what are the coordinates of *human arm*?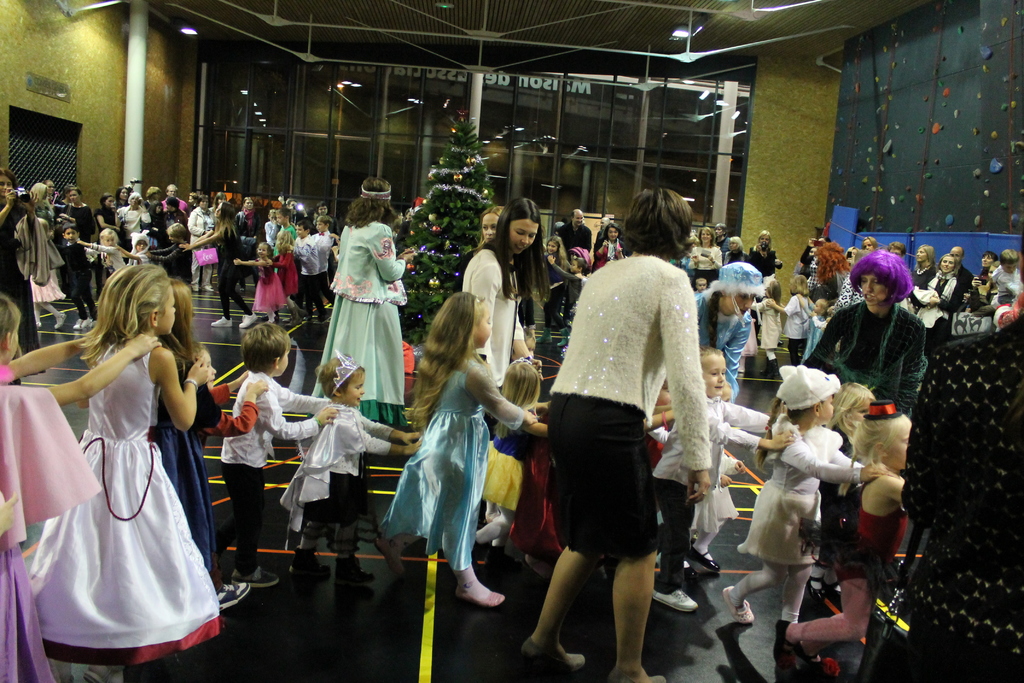
select_region(264, 219, 277, 240).
